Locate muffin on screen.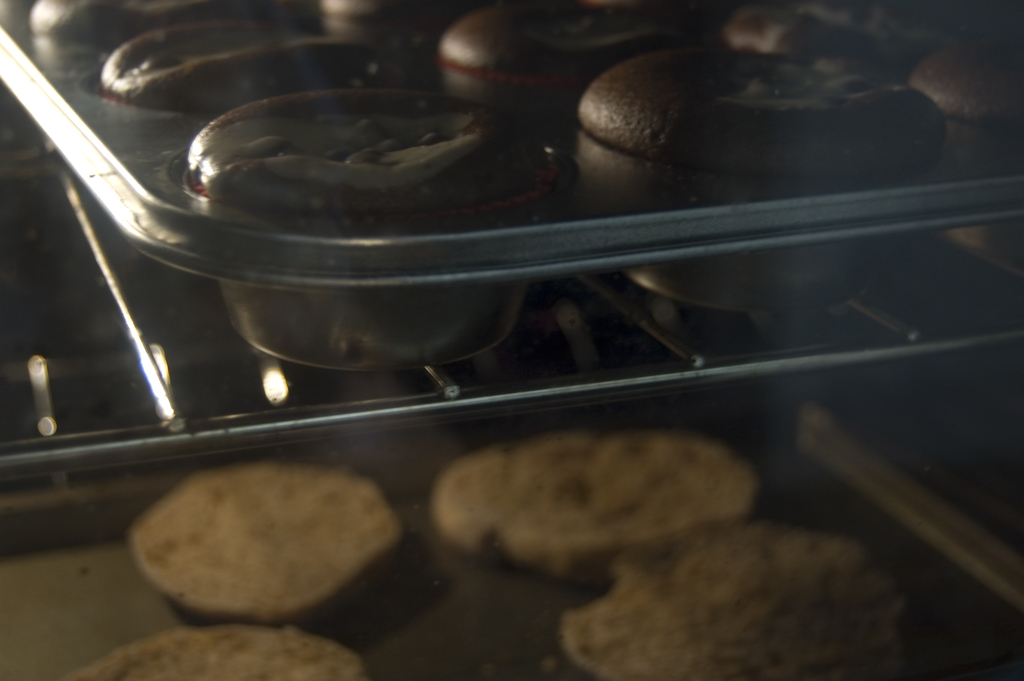
On screen at box(182, 77, 553, 366).
